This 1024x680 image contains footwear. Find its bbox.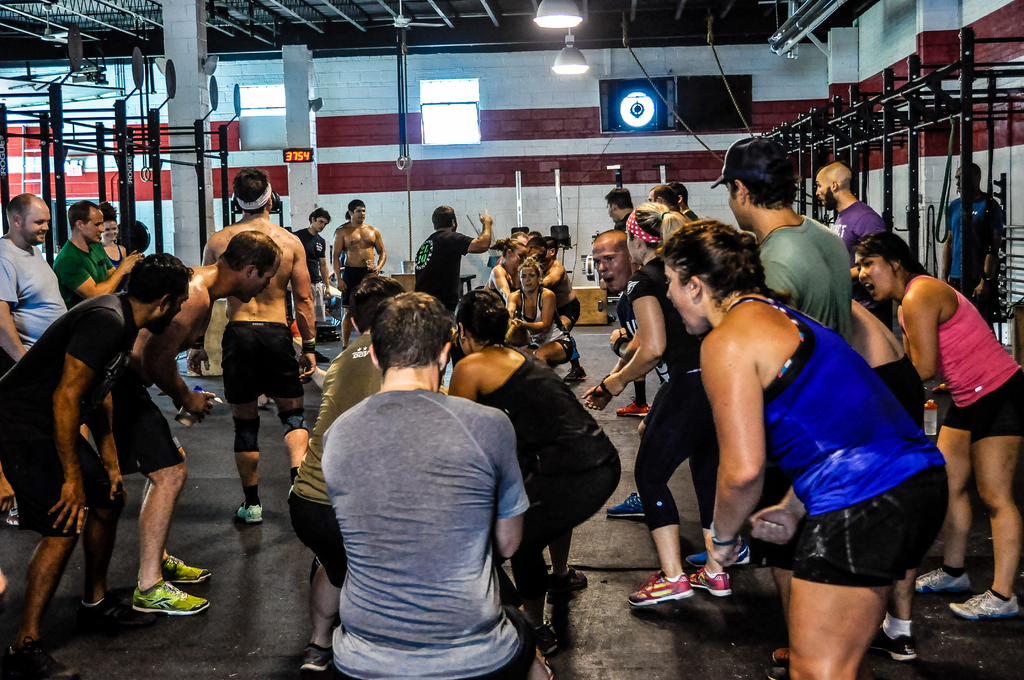
left=614, top=394, right=652, bottom=416.
